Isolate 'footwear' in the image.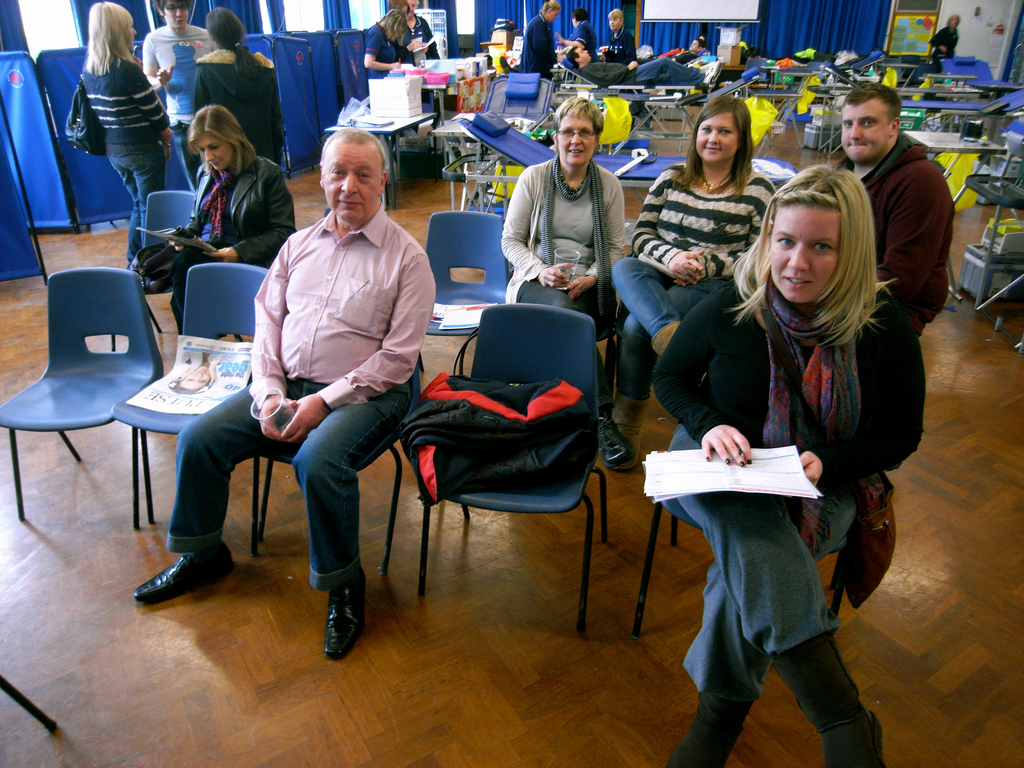
Isolated region: 596 394 634 472.
